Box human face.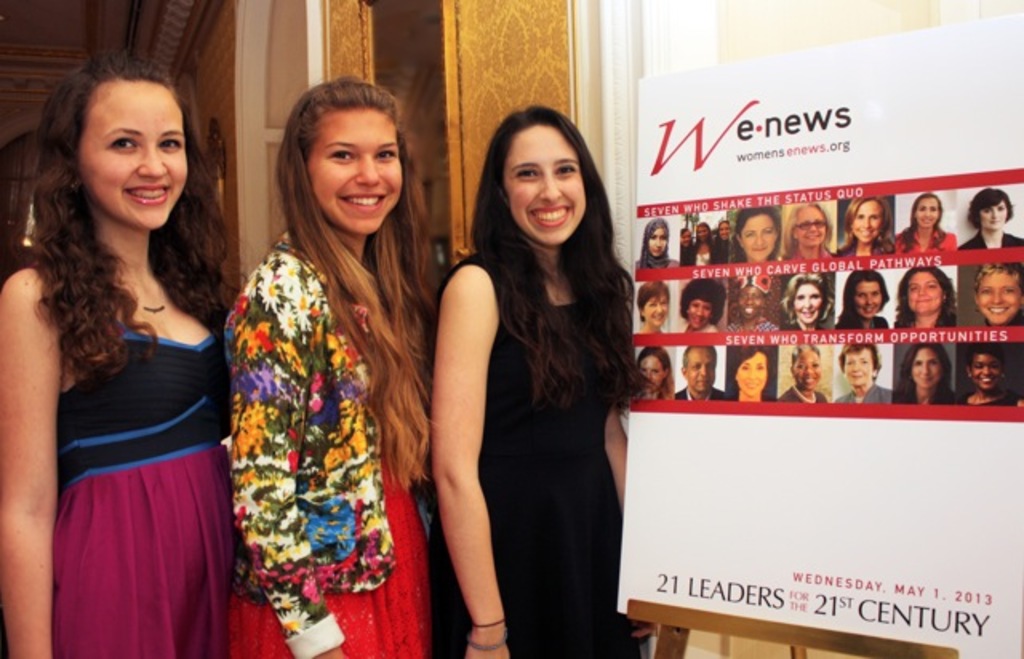
box=[915, 349, 941, 384].
